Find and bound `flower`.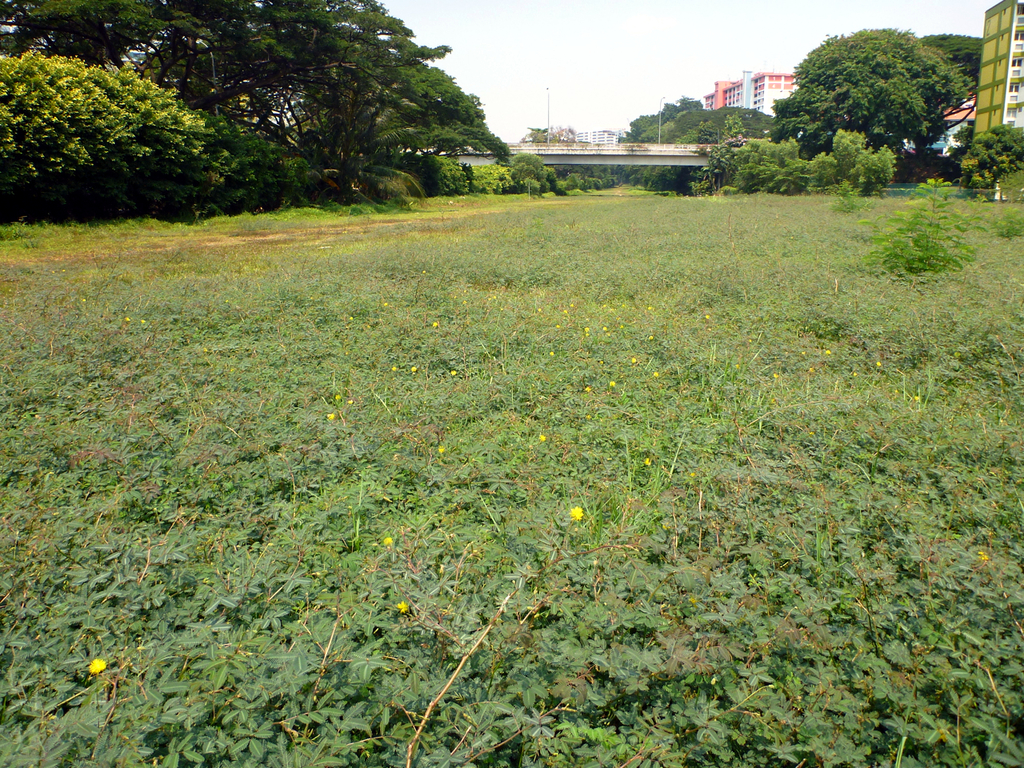
Bound: (left=645, top=303, right=657, bottom=310).
